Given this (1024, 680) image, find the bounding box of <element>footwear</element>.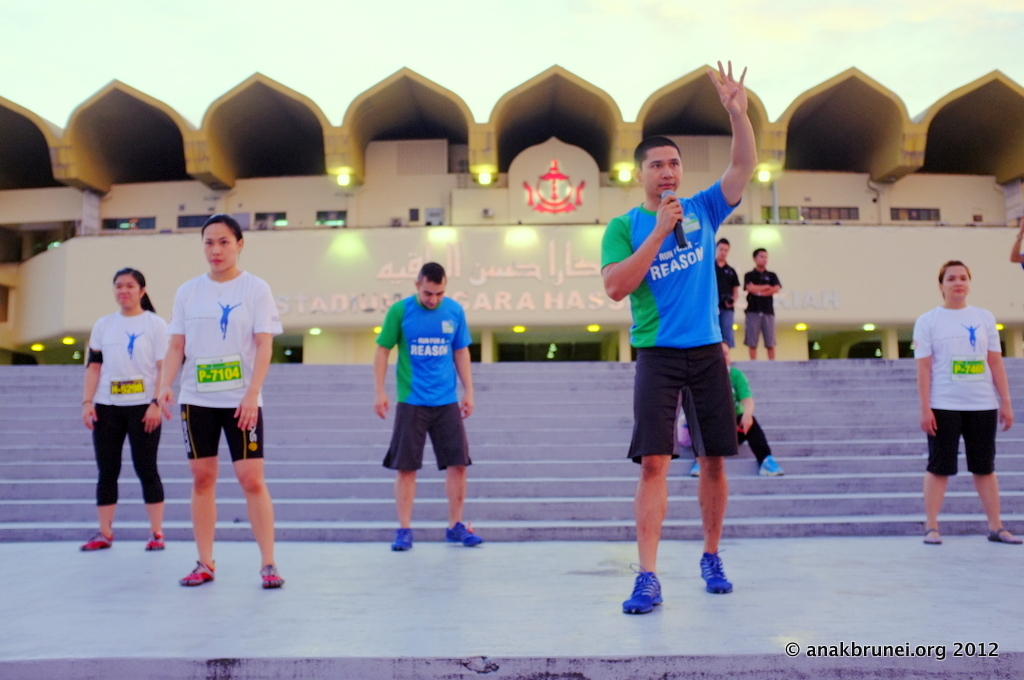
[x1=988, y1=522, x2=1023, y2=545].
